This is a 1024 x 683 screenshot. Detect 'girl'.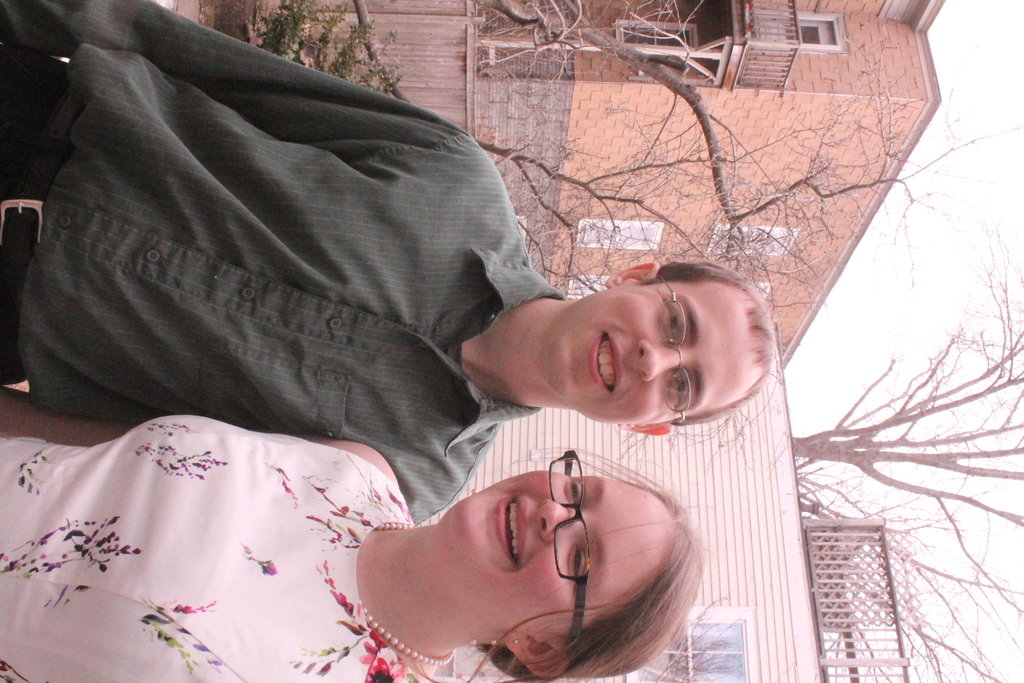
[x1=0, y1=418, x2=692, y2=682].
